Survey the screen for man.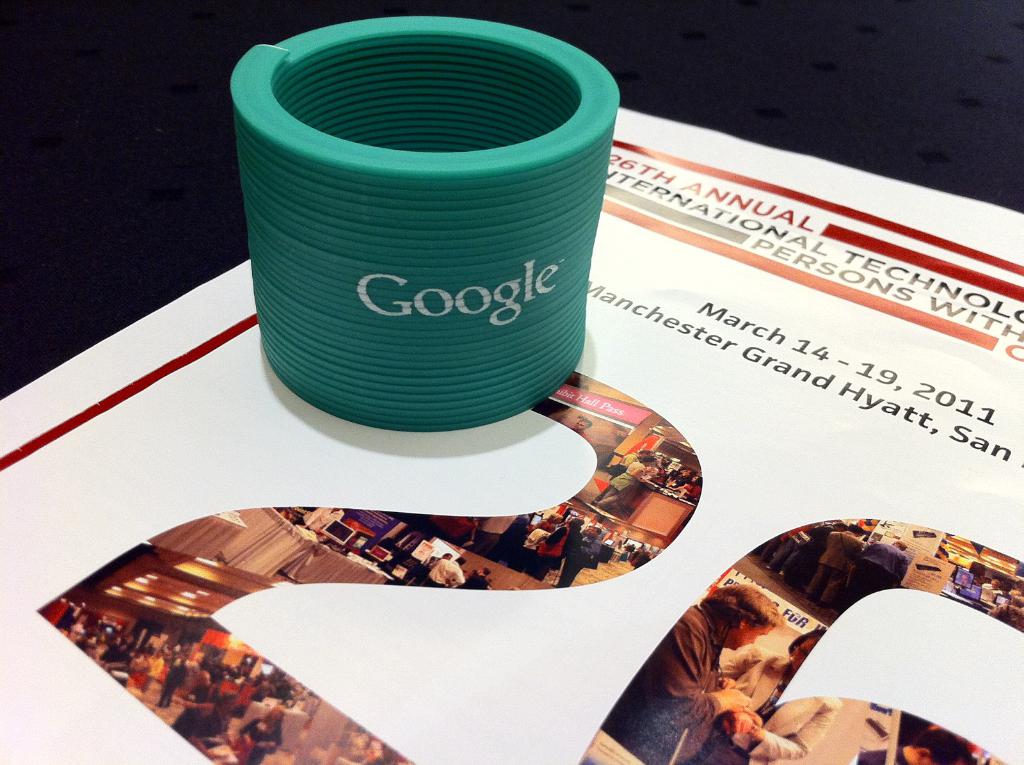
Survey found: <box>569,415,592,440</box>.
